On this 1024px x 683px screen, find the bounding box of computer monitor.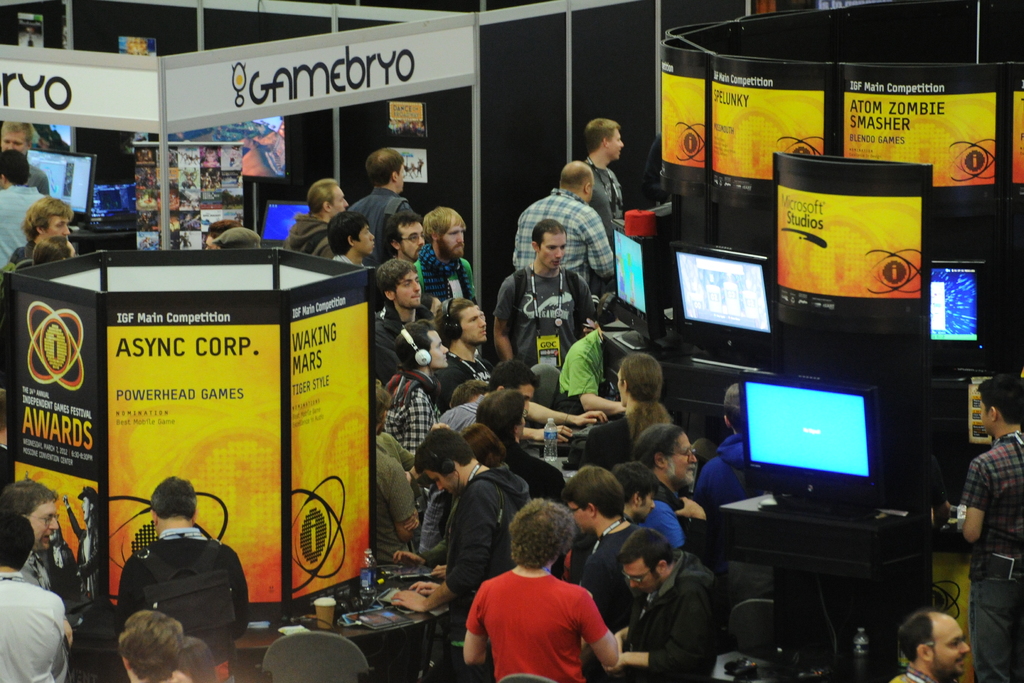
Bounding box: (x1=79, y1=178, x2=140, y2=231).
